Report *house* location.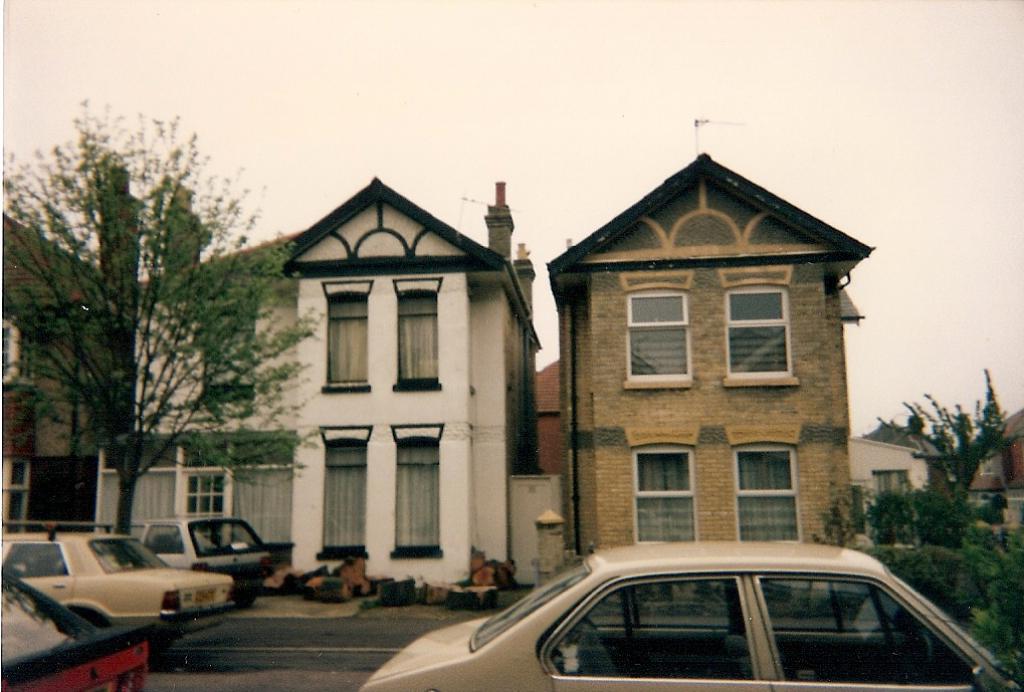
Report: select_region(963, 398, 1023, 497).
